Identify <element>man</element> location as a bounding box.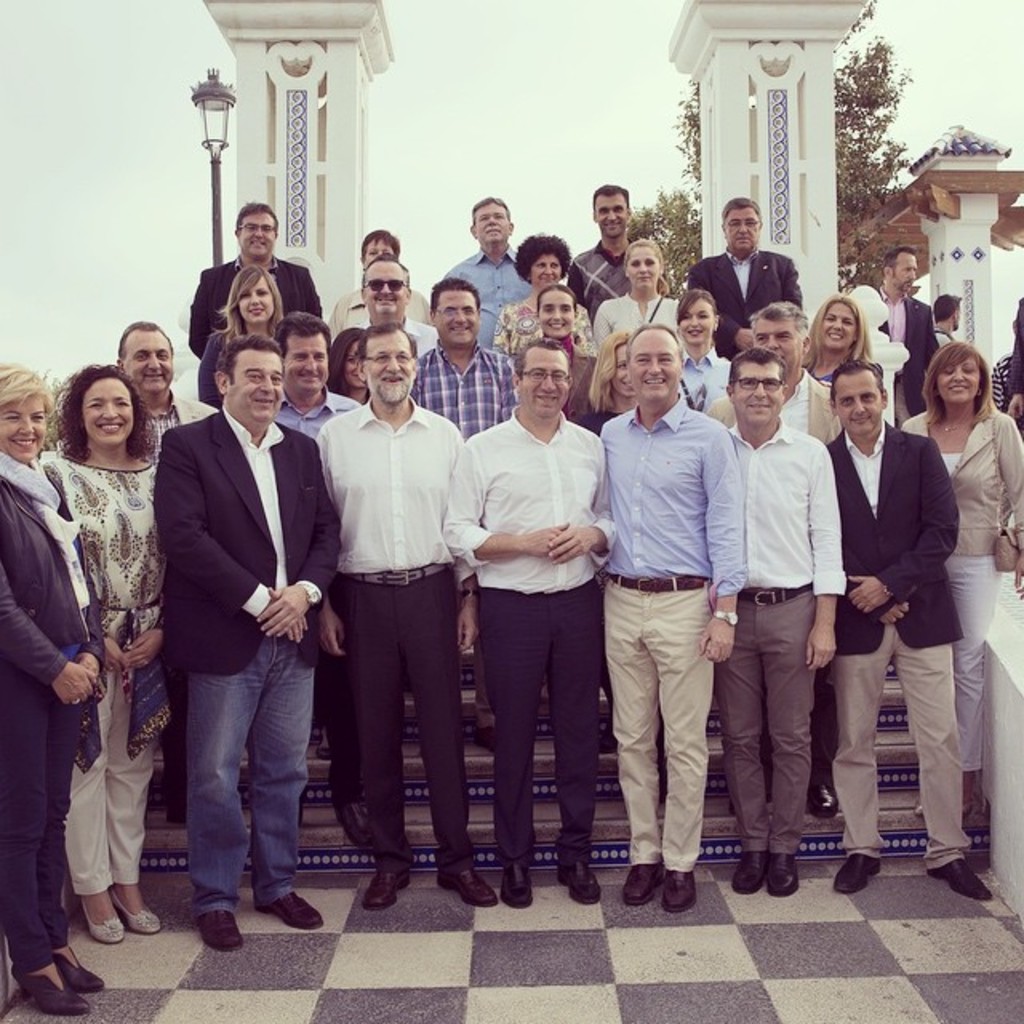
rect(440, 331, 619, 922).
